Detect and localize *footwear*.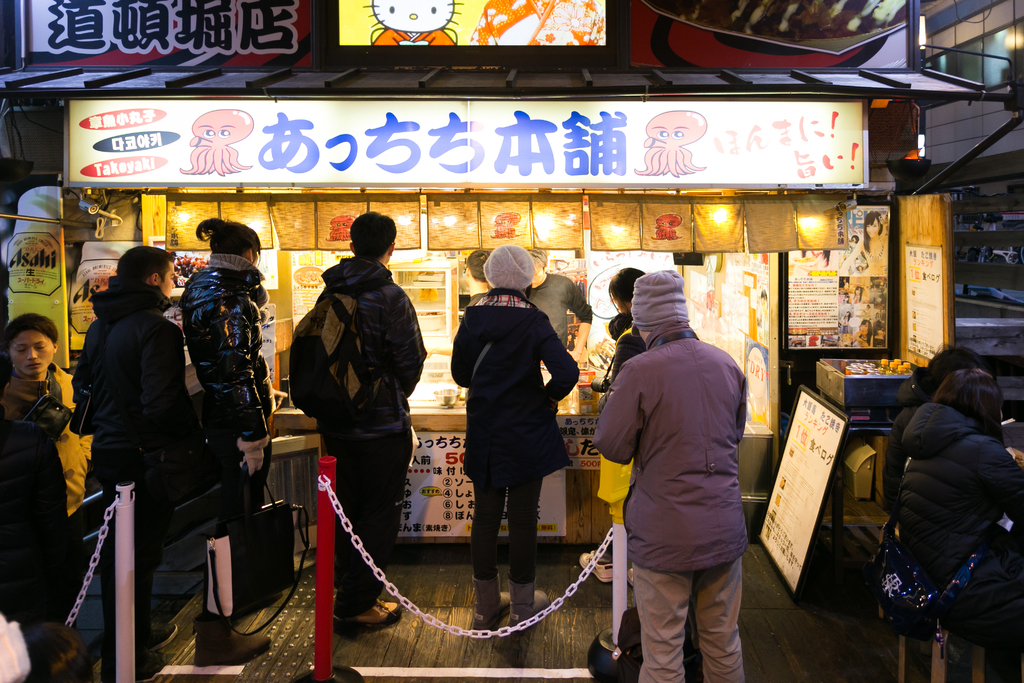
Localized at [102,645,175,681].
